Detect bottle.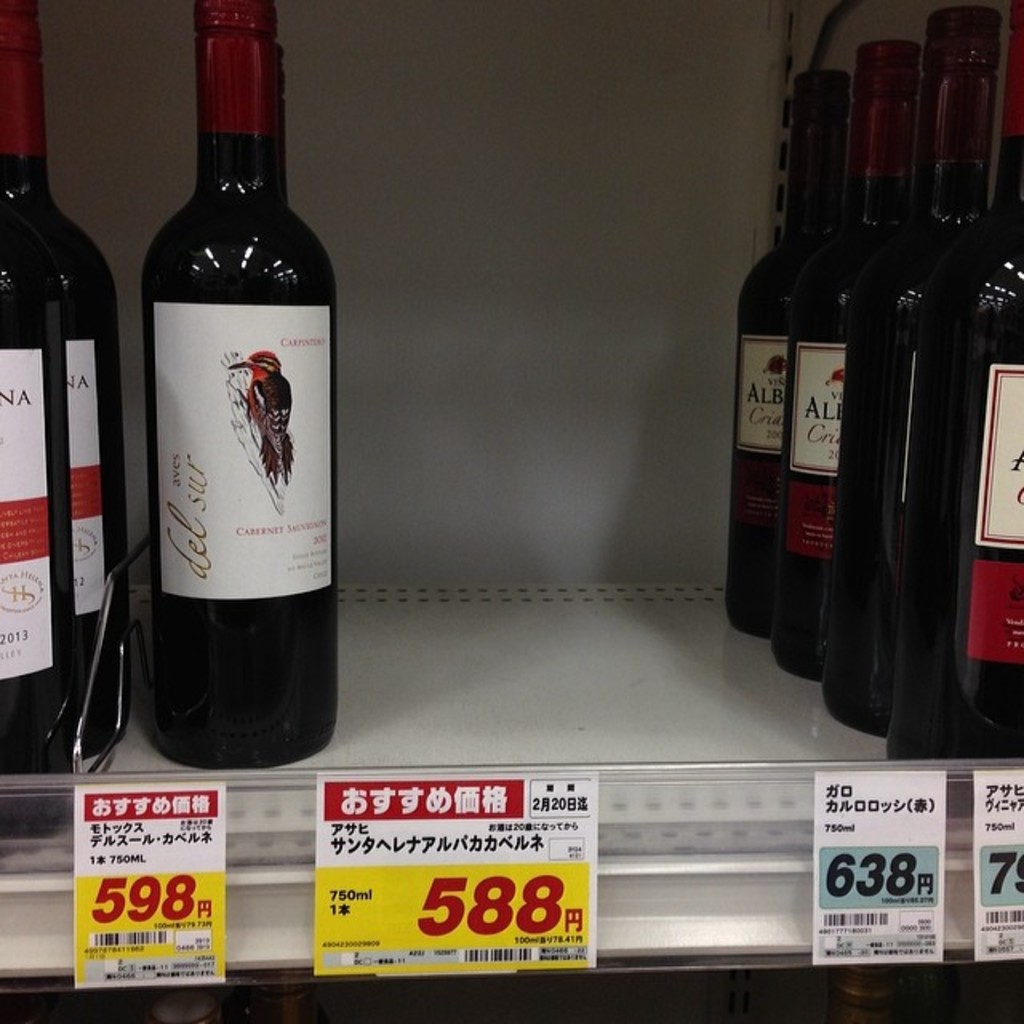
Detected at 2:0:150:782.
